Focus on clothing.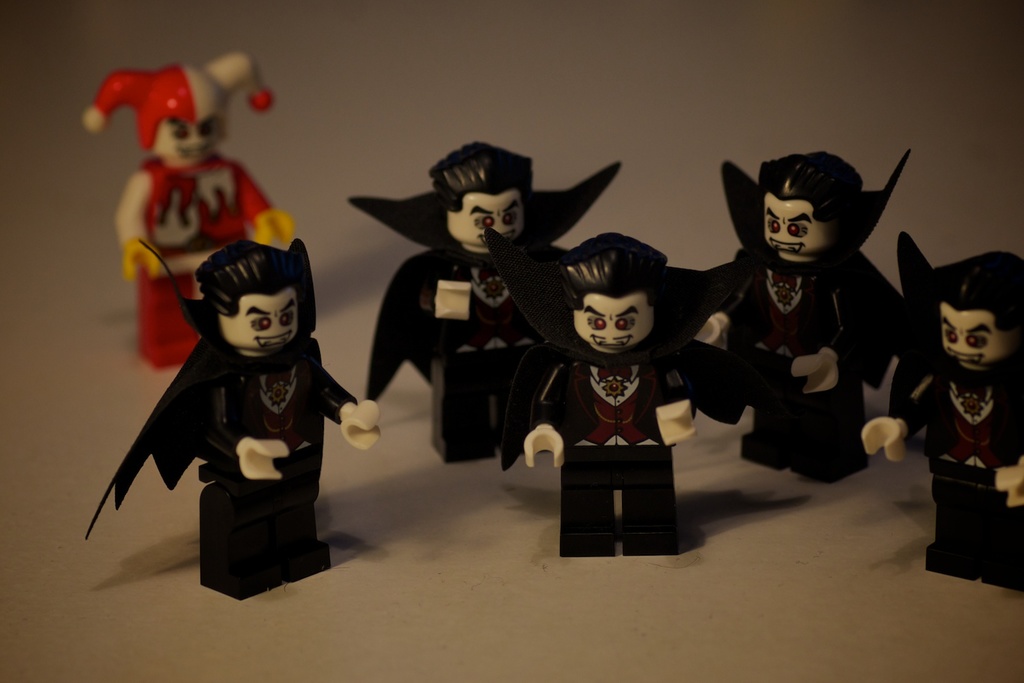
Focused at <bbox>476, 230, 753, 564</bbox>.
